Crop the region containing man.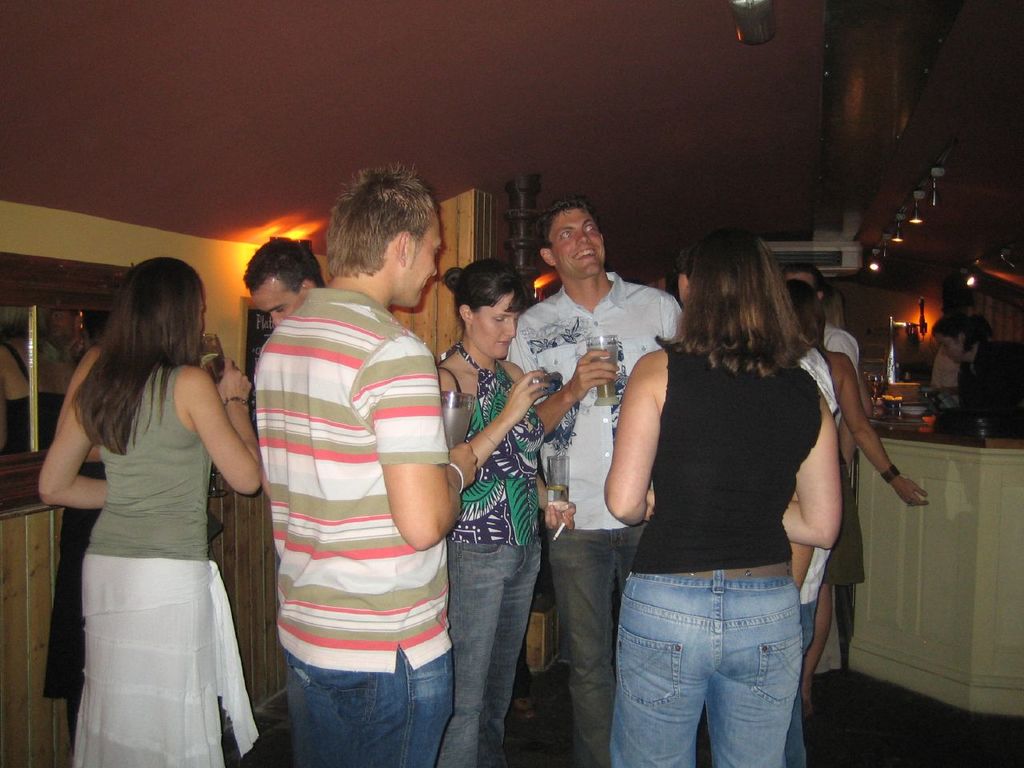
Crop region: bbox=[506, 199, 682, 767].
